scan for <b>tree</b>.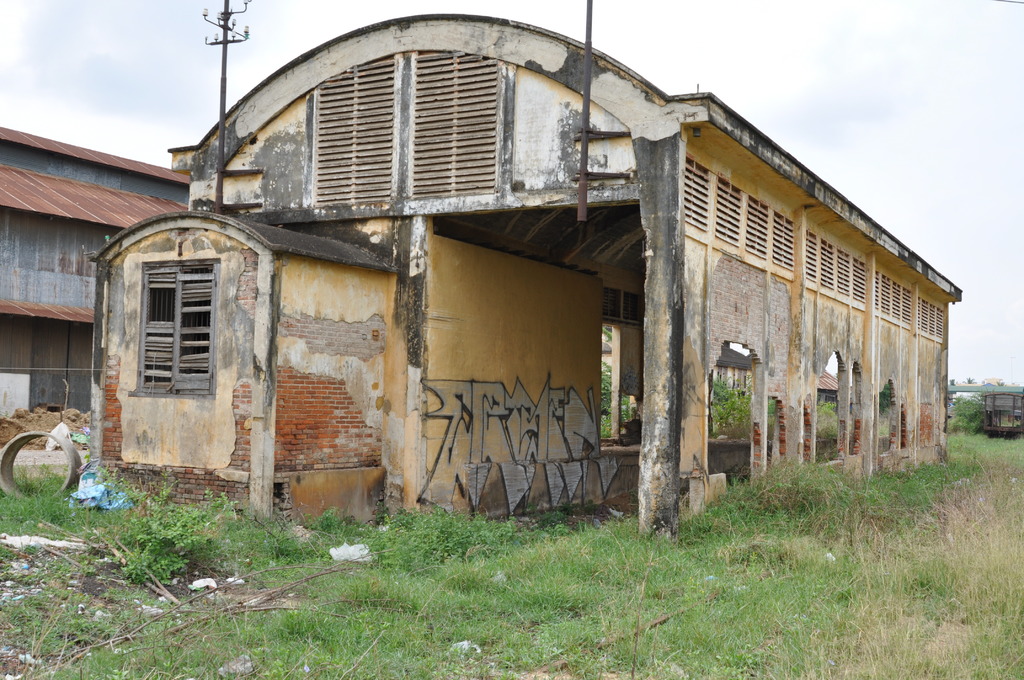
Scan result: bbox=(947, 375, 957, 384).
